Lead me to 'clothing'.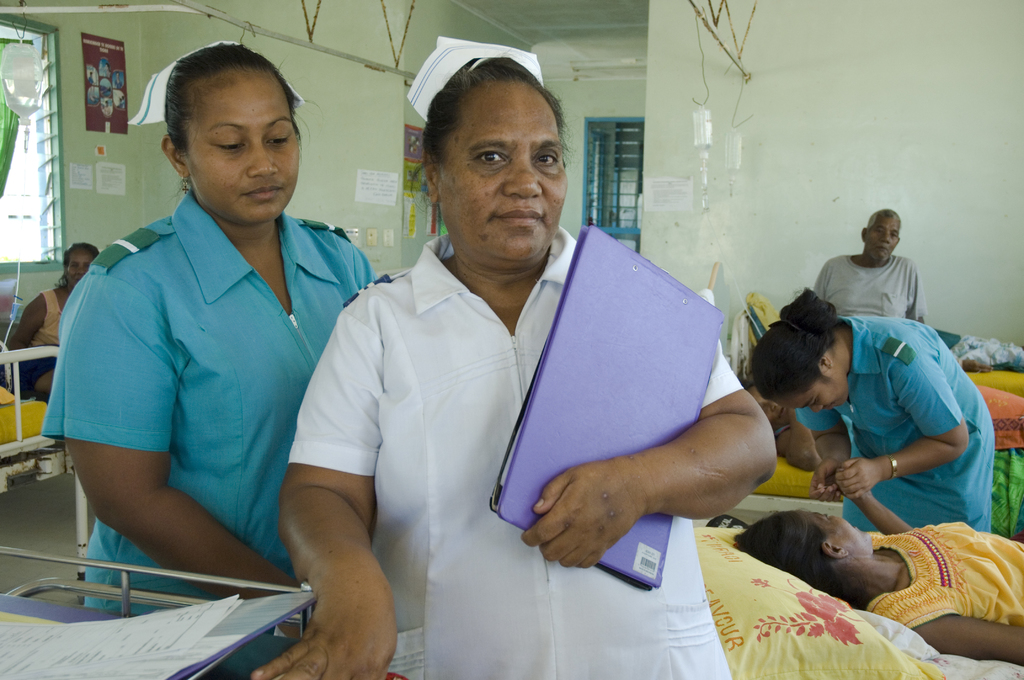
Lead to region(836, 316, 993, 534).
